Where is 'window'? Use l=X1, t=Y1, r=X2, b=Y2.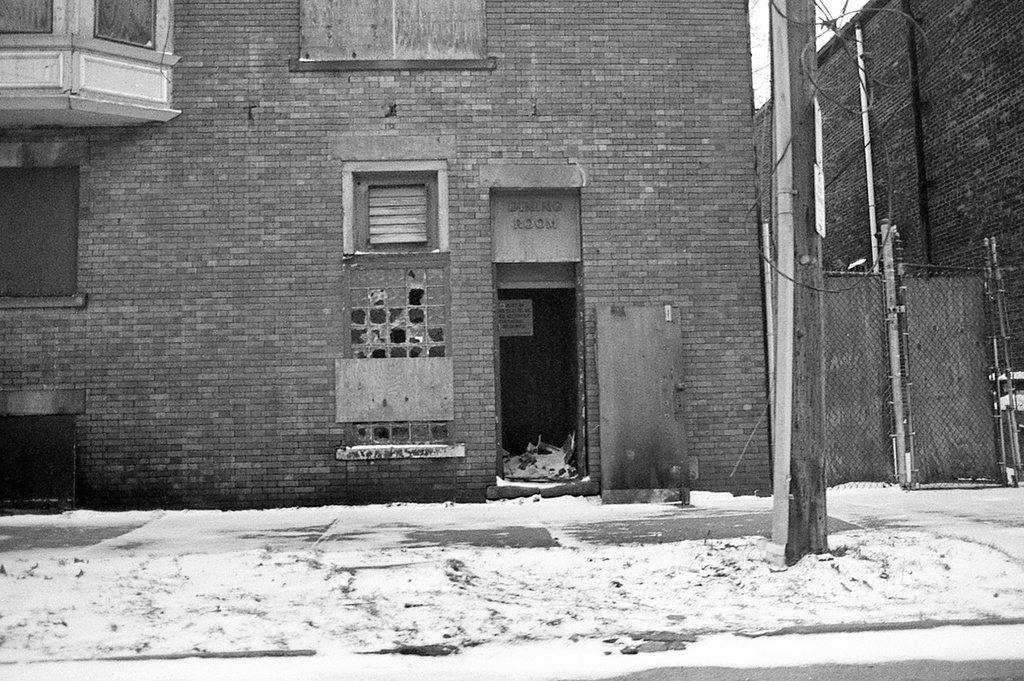
l=0, t=158, r=84, b=304.
